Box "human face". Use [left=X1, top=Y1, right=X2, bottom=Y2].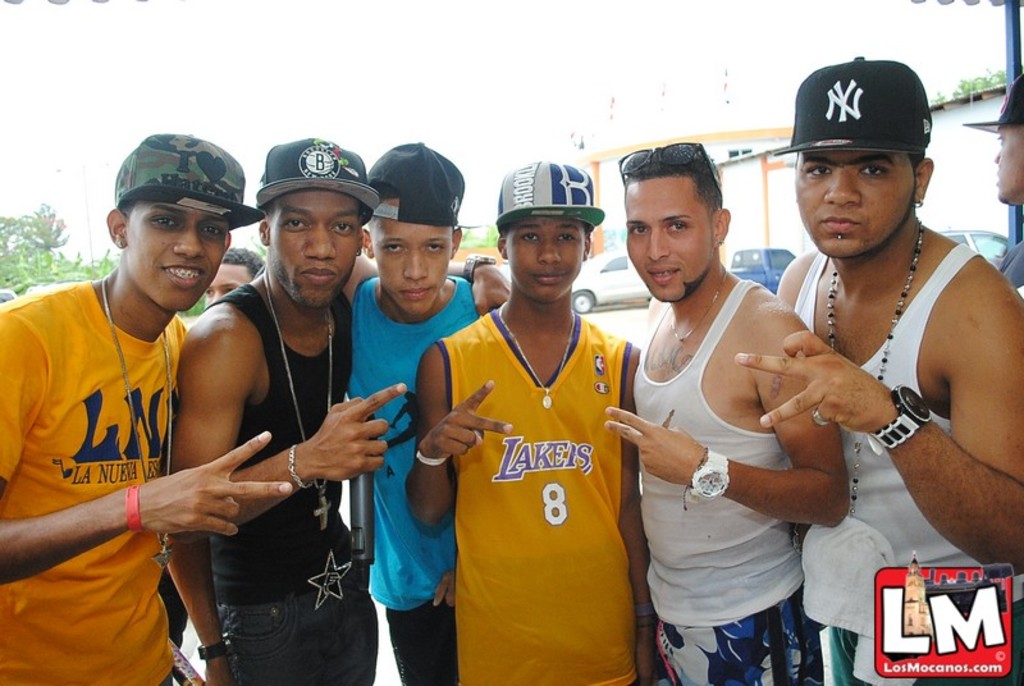
[left=367, top=221, right=453, bottom=316].
